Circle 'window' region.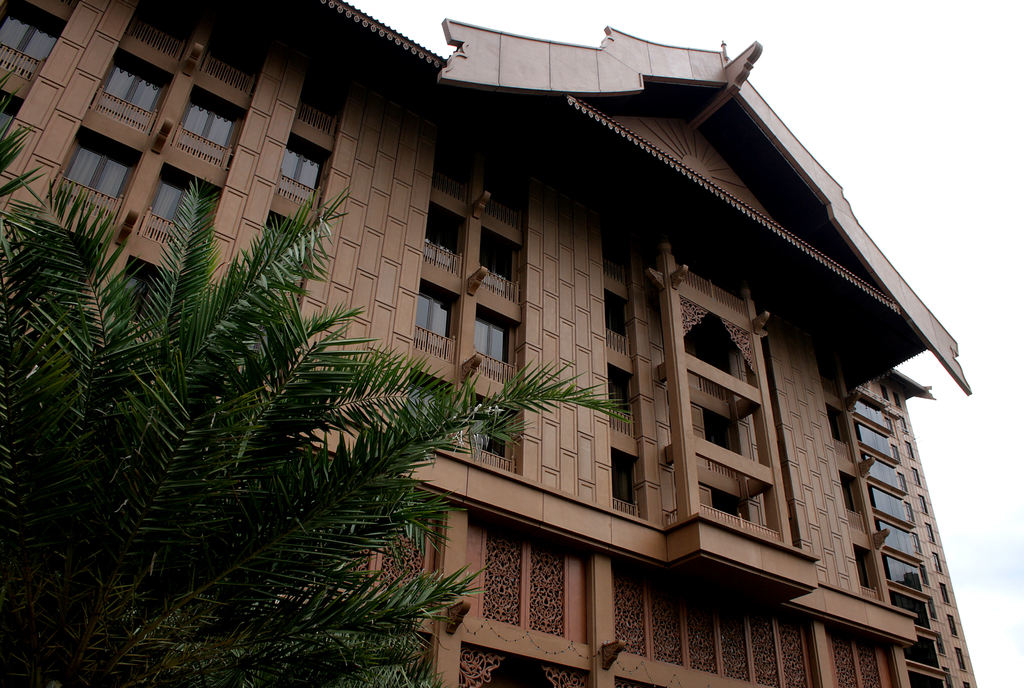
Region: [478, 227, 522, 306].
